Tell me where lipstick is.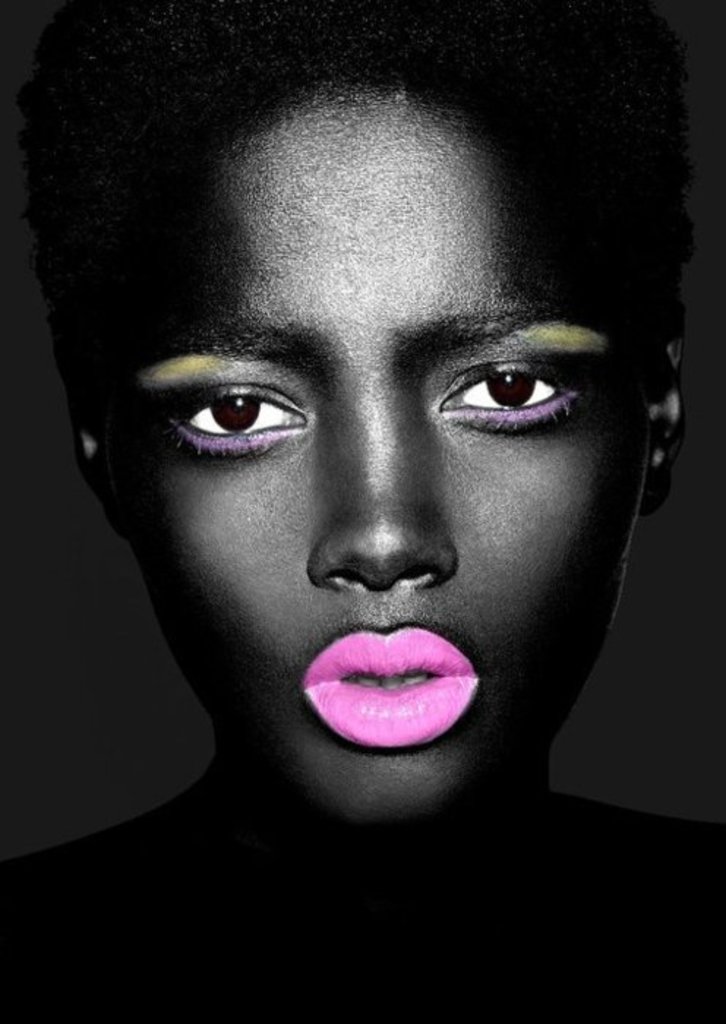
lipstick is at bbox=[302, 623, 480, 746].
